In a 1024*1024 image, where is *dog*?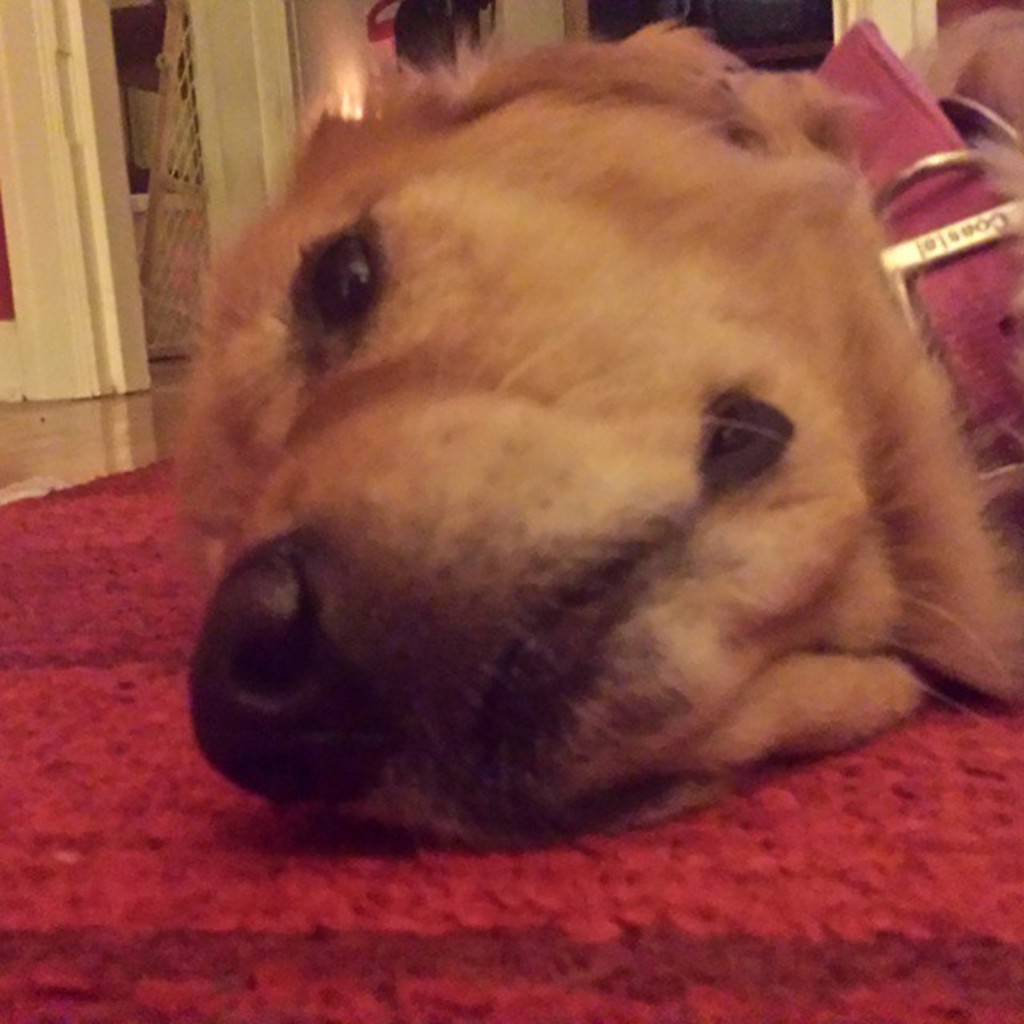
(left=146, top=18, right=1022, bottom=856).
